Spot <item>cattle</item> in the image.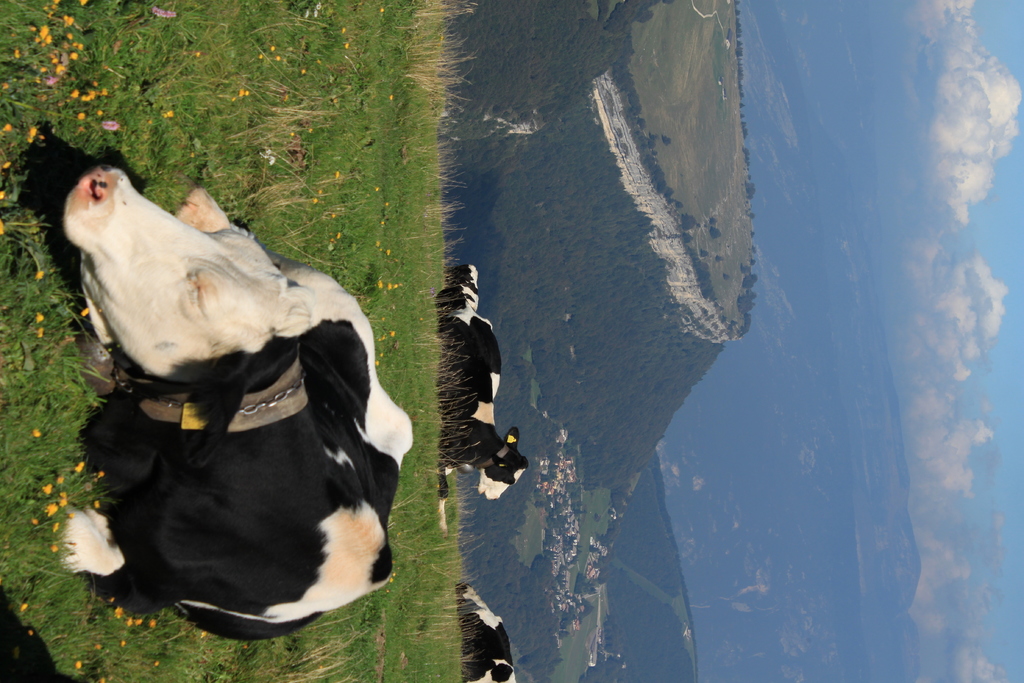
<item>cattle</item> found at (left=456, top=593, right=513, bottom=682).
